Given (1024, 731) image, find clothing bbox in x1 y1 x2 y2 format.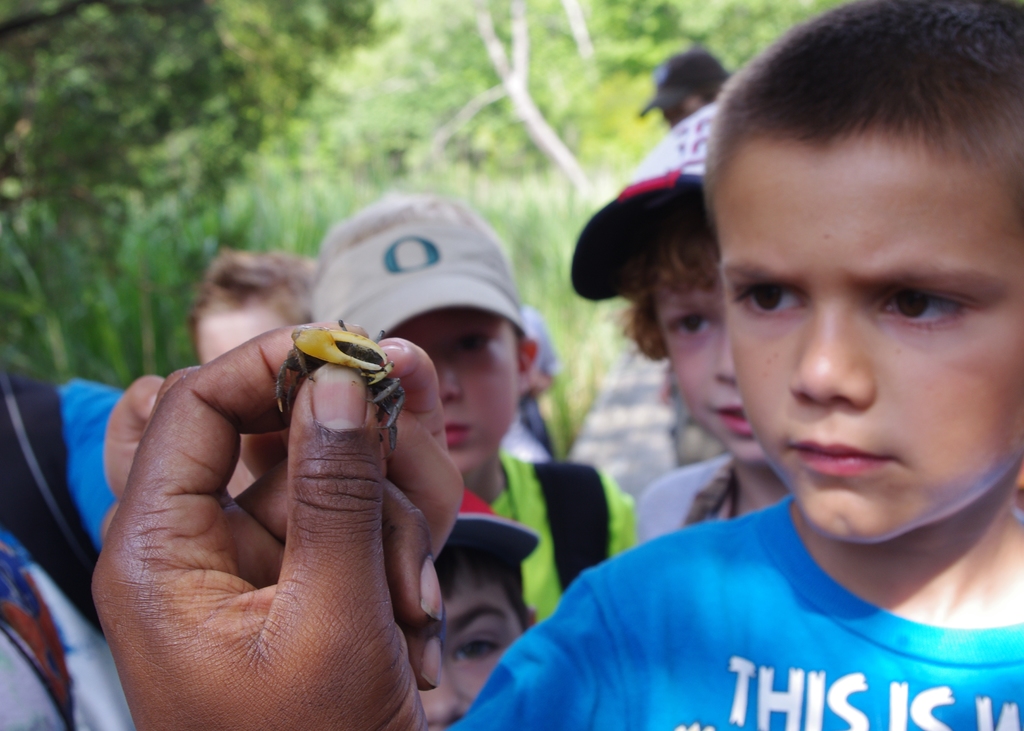
492 453 644 617.
